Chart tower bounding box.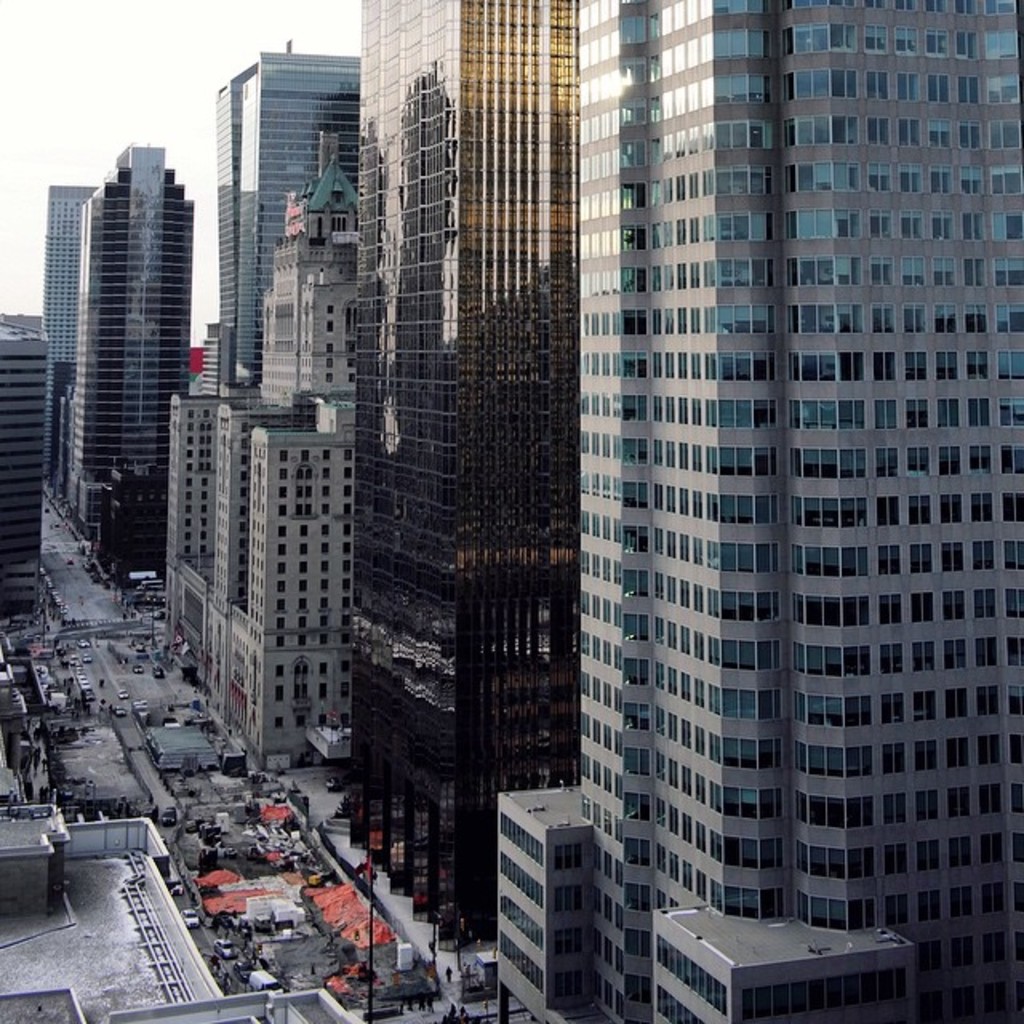
Charted: bbox(208, 42, 358, 402).
